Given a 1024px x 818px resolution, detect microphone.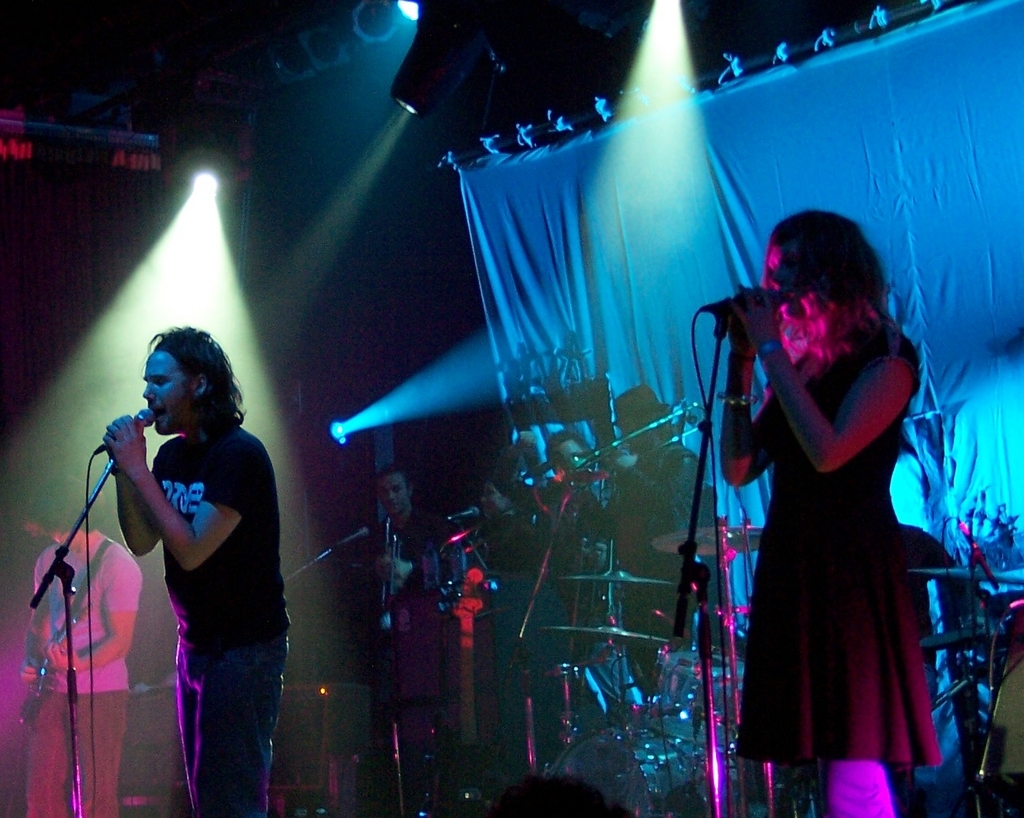
81 392 161 469.
